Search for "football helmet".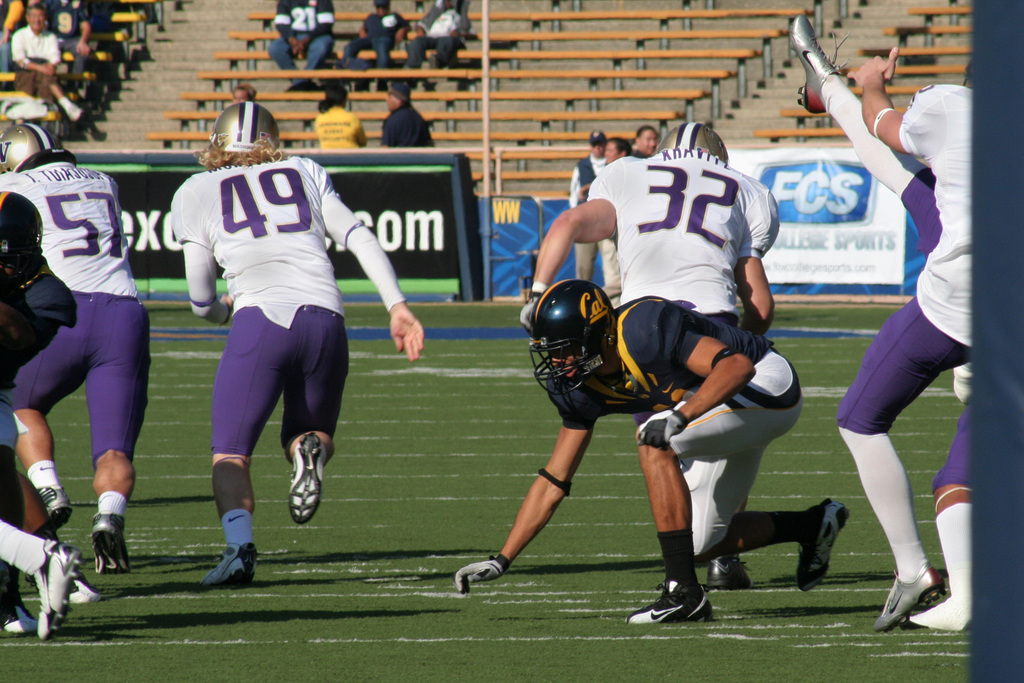
Found at [217,99,286,160].
